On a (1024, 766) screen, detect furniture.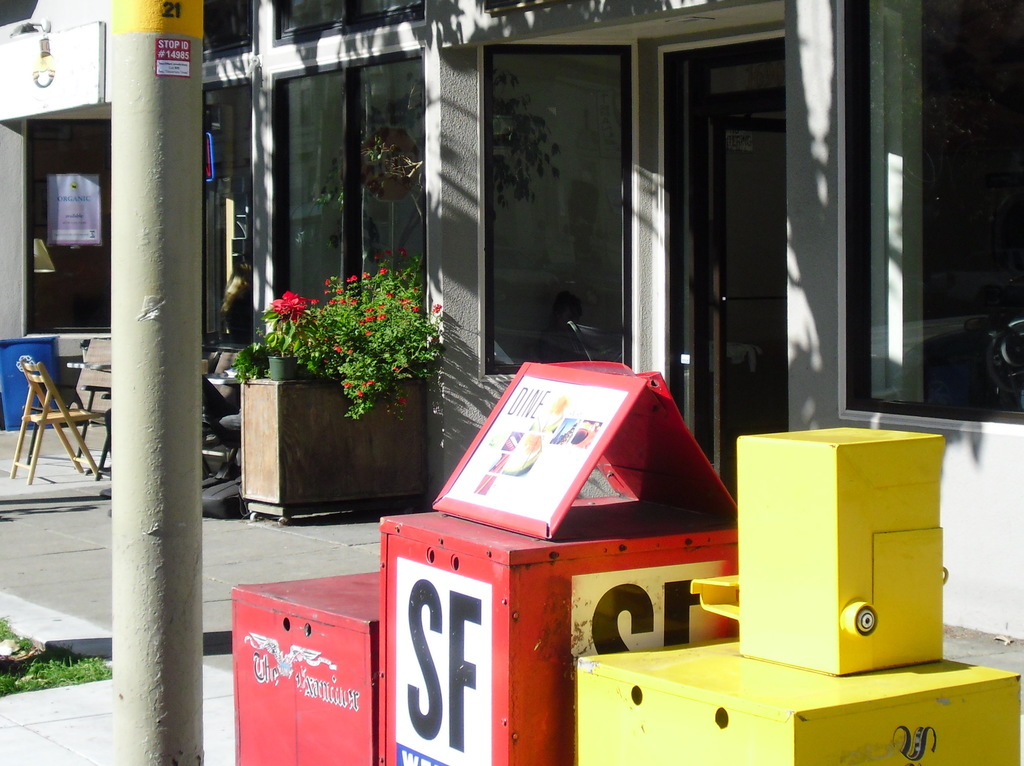
[x1=22, y1=335, x2=111, y2=463].
